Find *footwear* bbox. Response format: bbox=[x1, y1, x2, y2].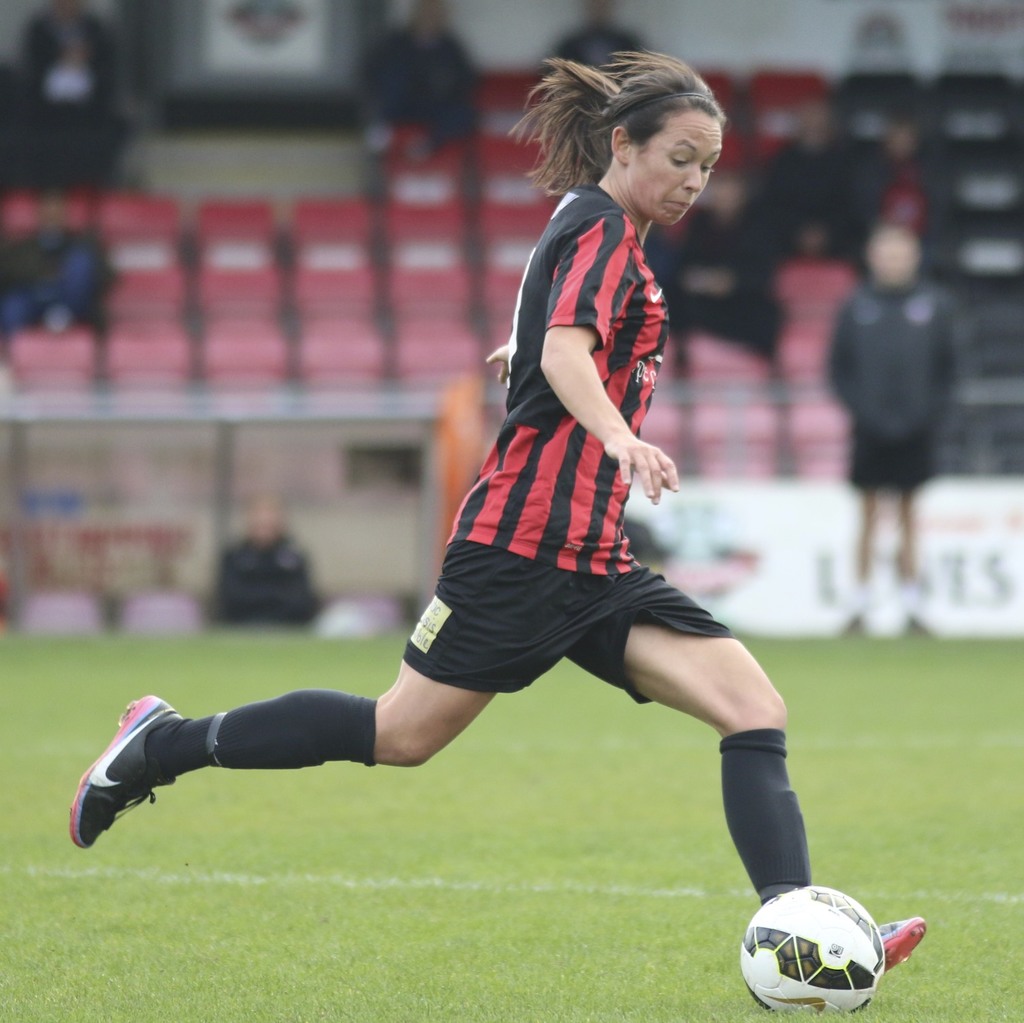
bbox=[879, 917, 927, 975].
